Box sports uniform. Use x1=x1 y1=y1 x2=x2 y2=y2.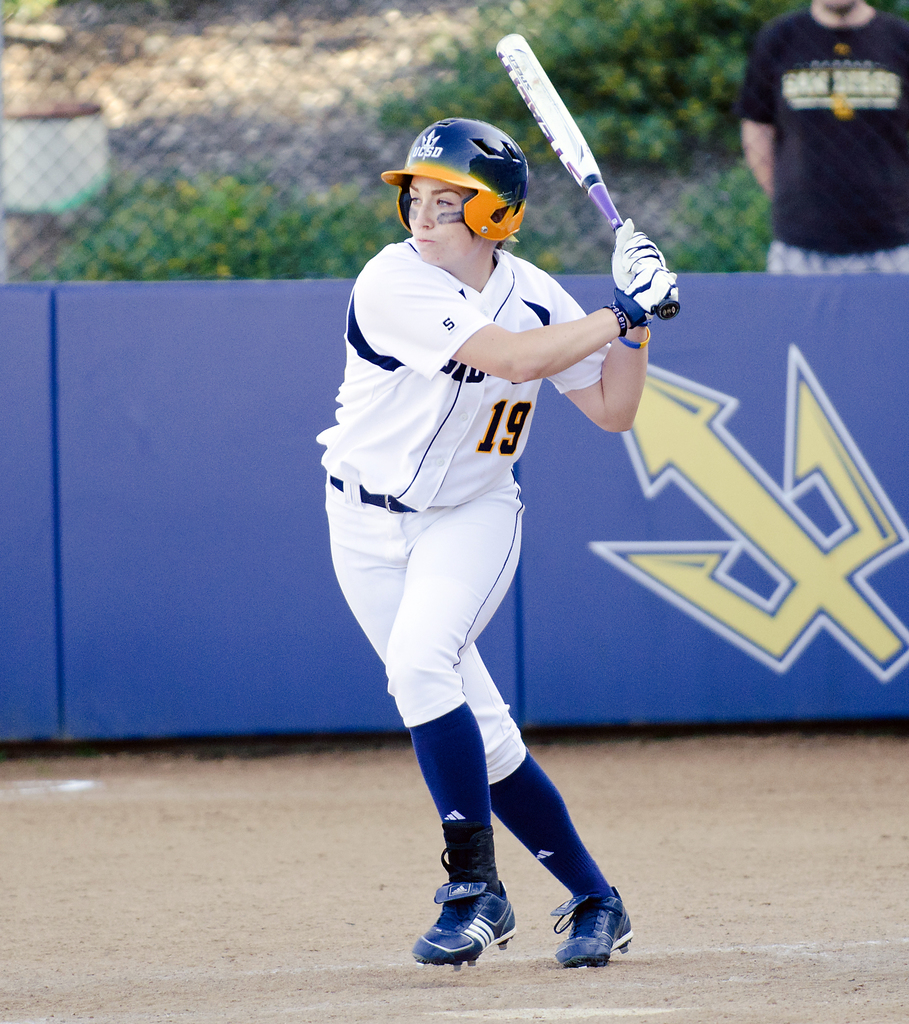
x1=313 y1=116 x2=678 y2=974.
